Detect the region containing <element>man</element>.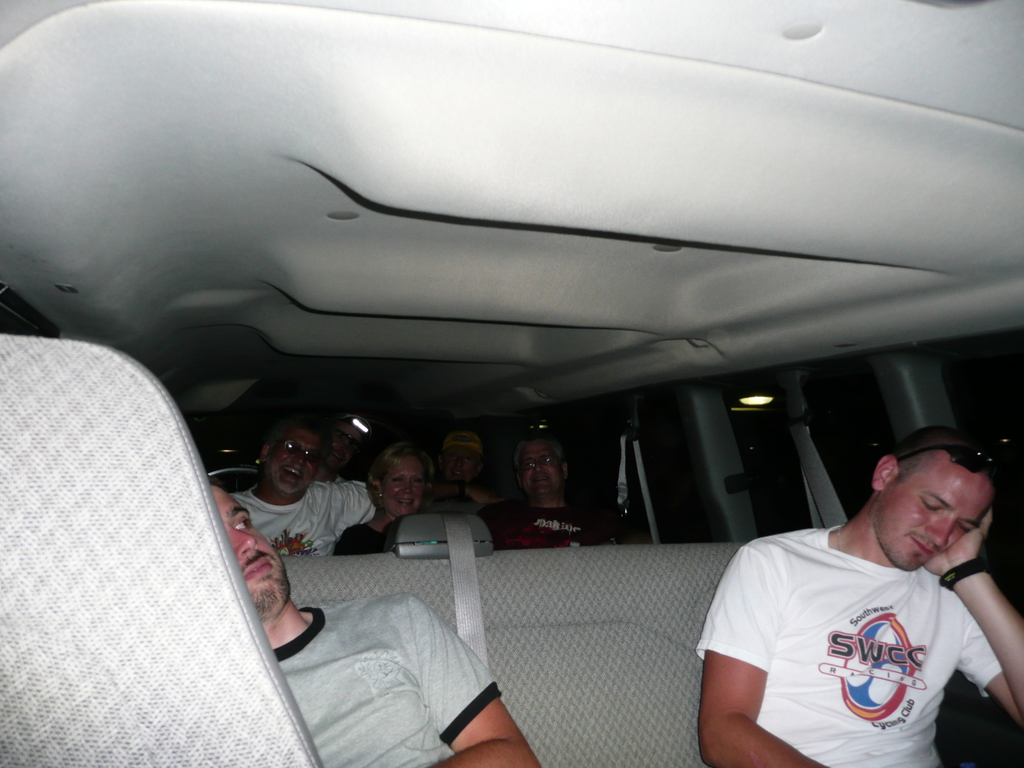
668 415 1023 767.
